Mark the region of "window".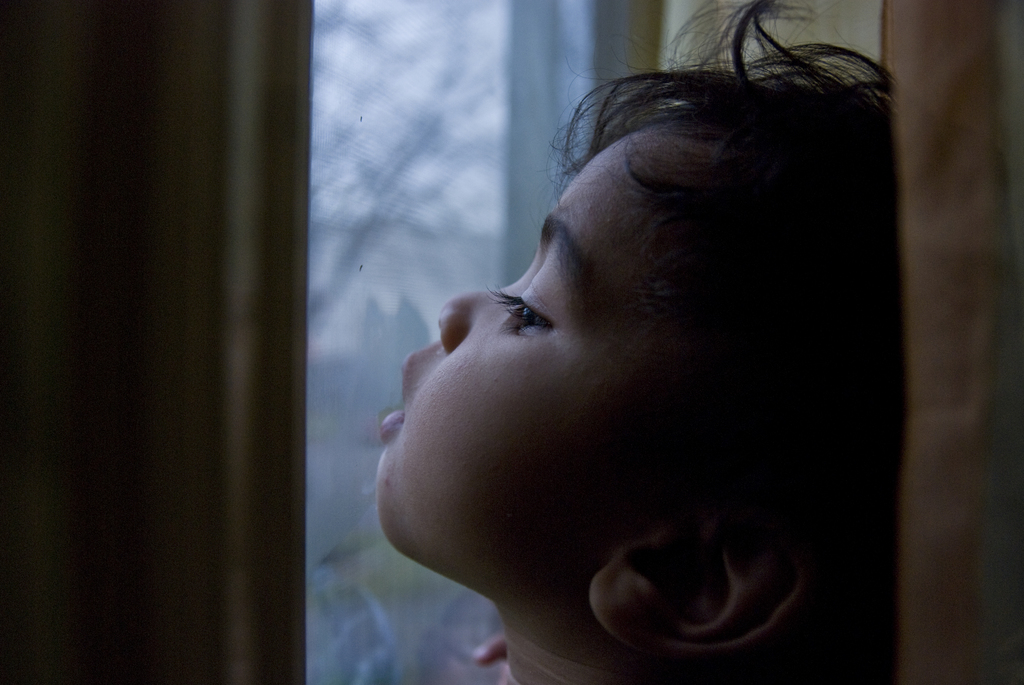
Region: <box>305,0,665,684</box>.
